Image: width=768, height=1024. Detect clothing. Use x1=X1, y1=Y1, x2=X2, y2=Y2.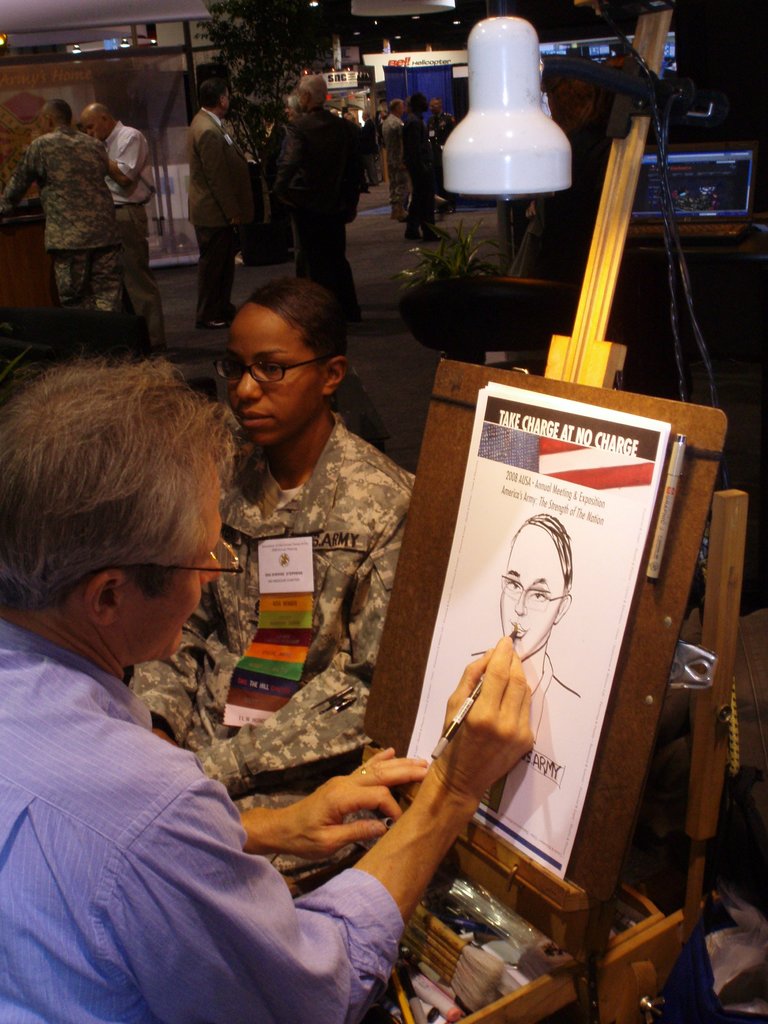
x1=380, y1=104, x2=408, y2=216.
